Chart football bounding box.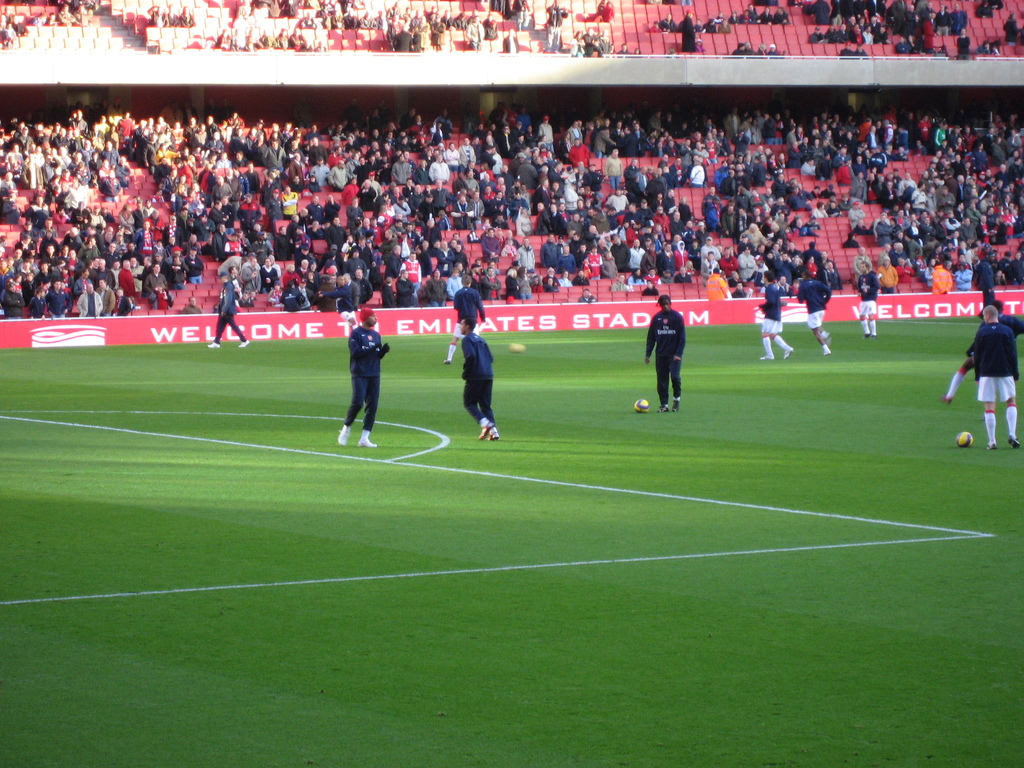
Charted: (x1=632, y1=396, x2=649, y2=414).
